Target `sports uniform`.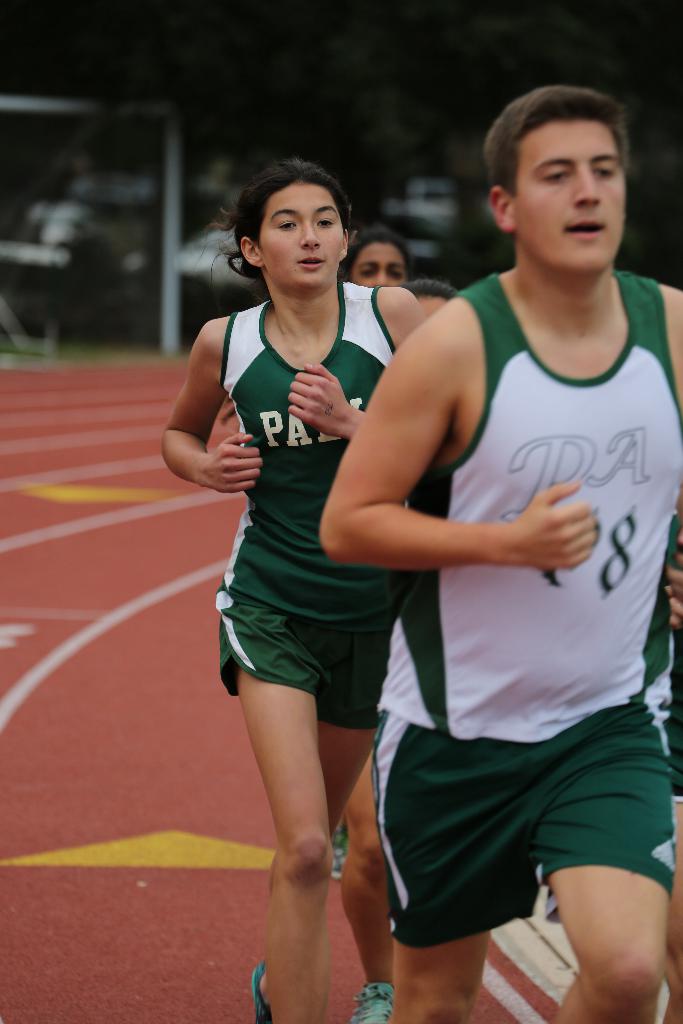
Target region: box=[376, 271, 670, 941].
